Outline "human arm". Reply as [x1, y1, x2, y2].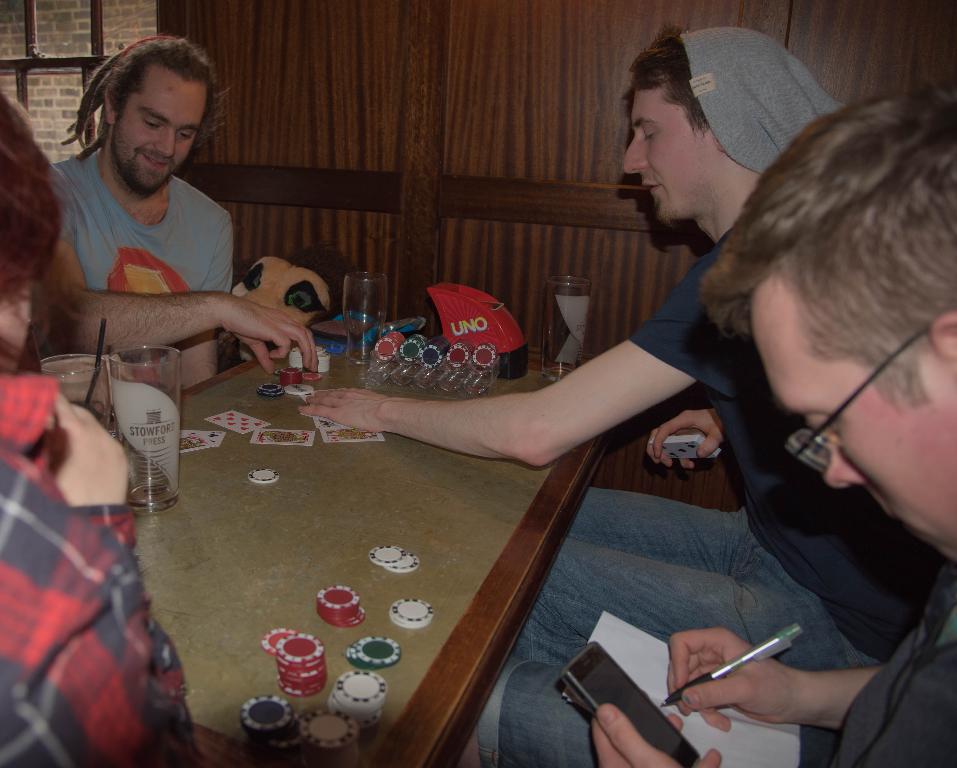
[667, 626, 885, 733].
